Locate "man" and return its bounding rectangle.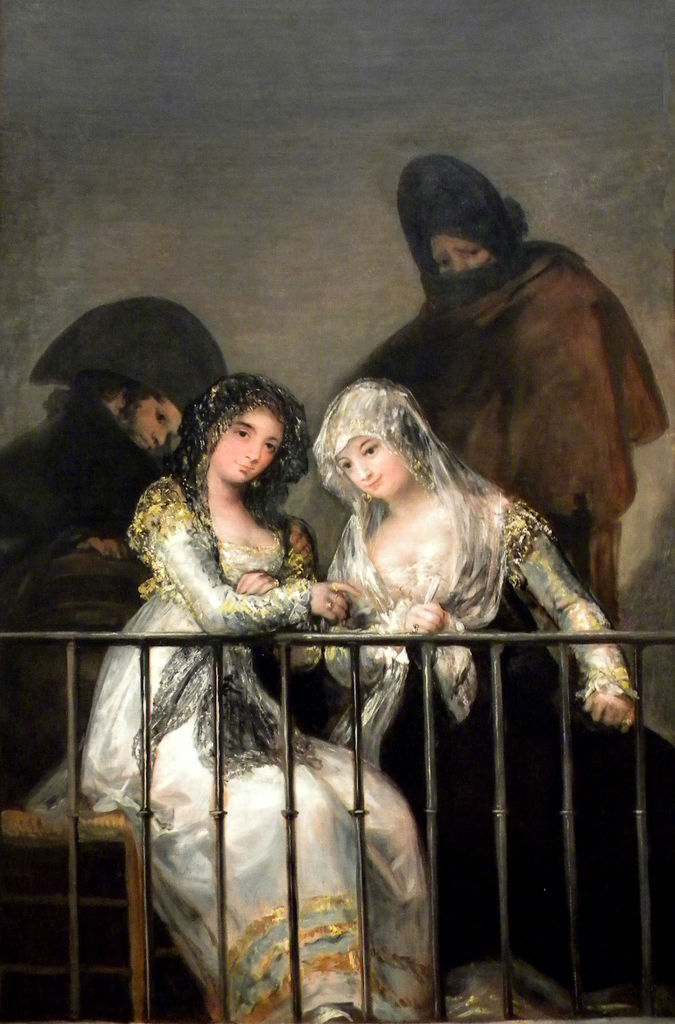
(left=0, top=369, right=188, bottom=609).
